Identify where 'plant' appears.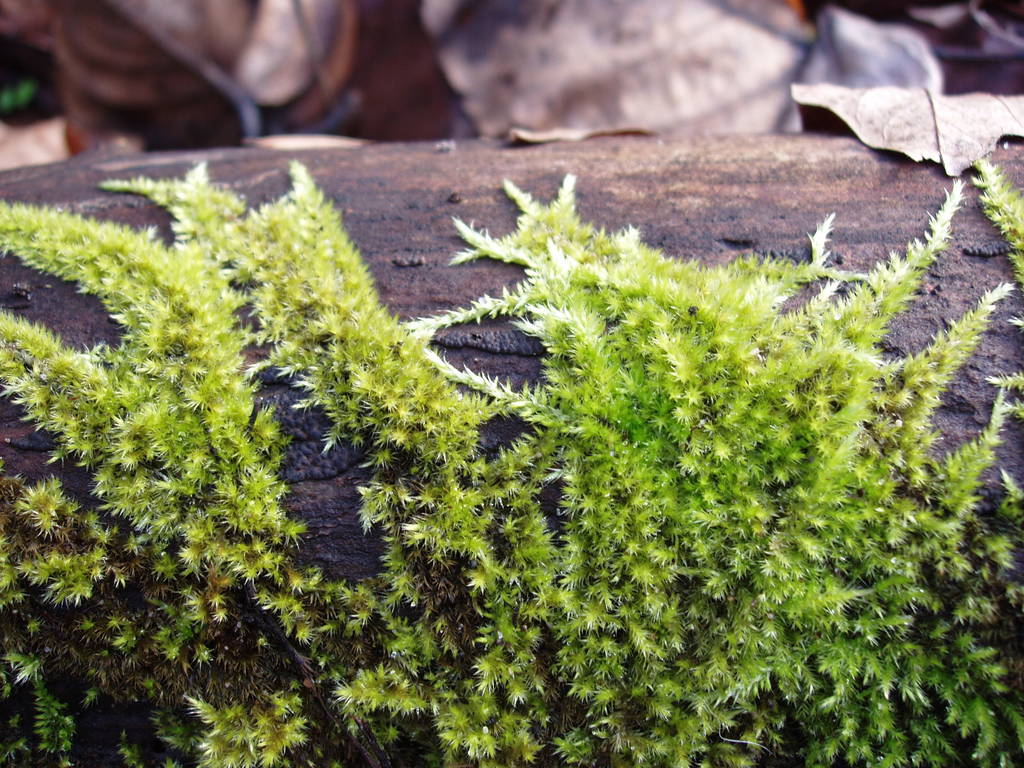
Appears at 0 156 1023 767.
